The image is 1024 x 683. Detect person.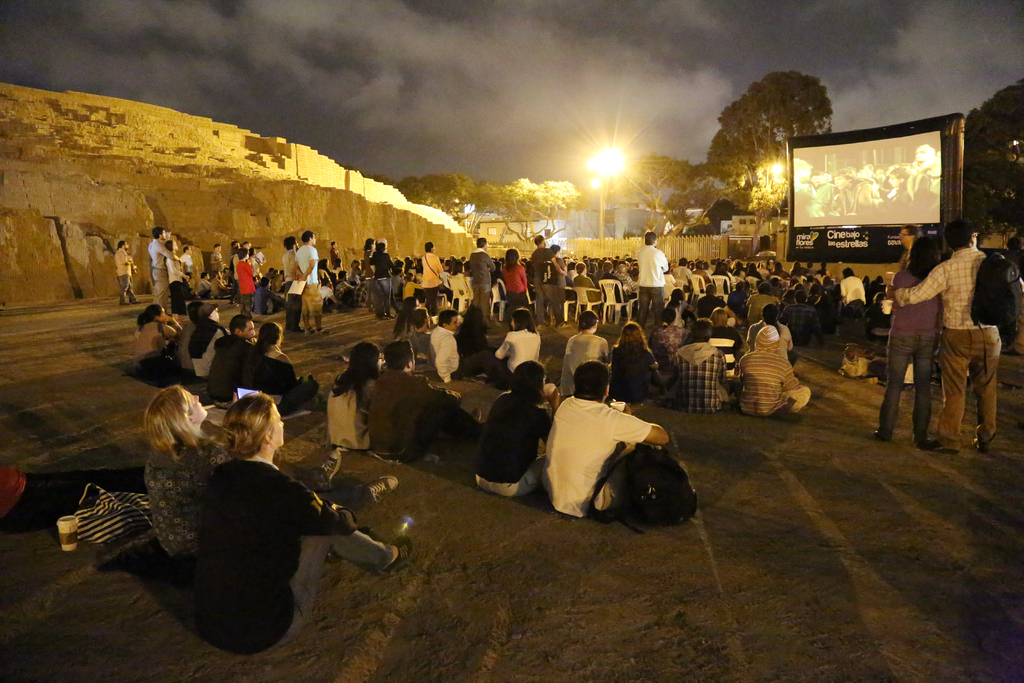
Detection: {"x1": 882, "y1": 166, "x2": 909, "y2": 202}.
